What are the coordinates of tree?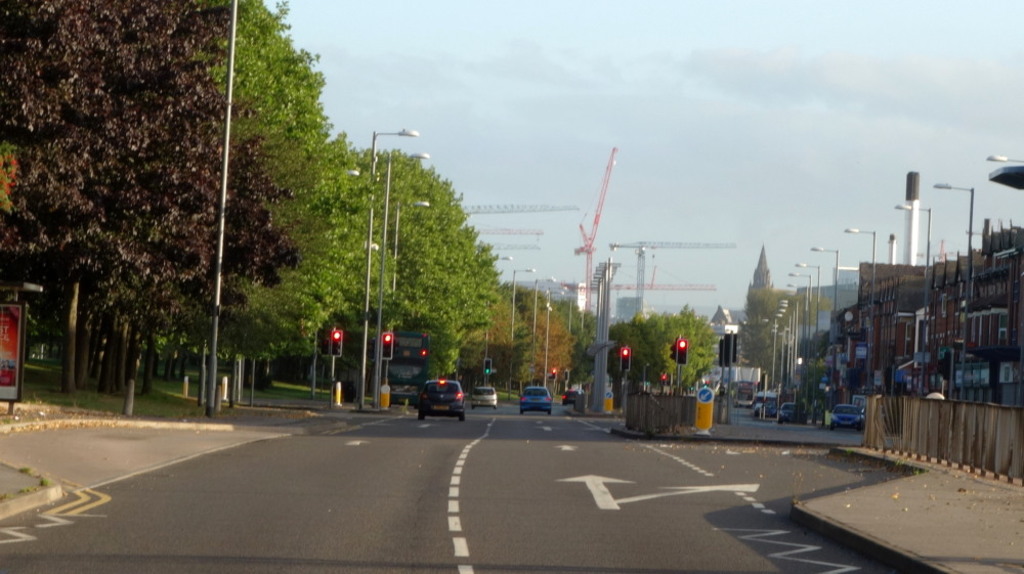
{"x1": 220, "y1": 0, "x2": 356, "y2": 351}.
